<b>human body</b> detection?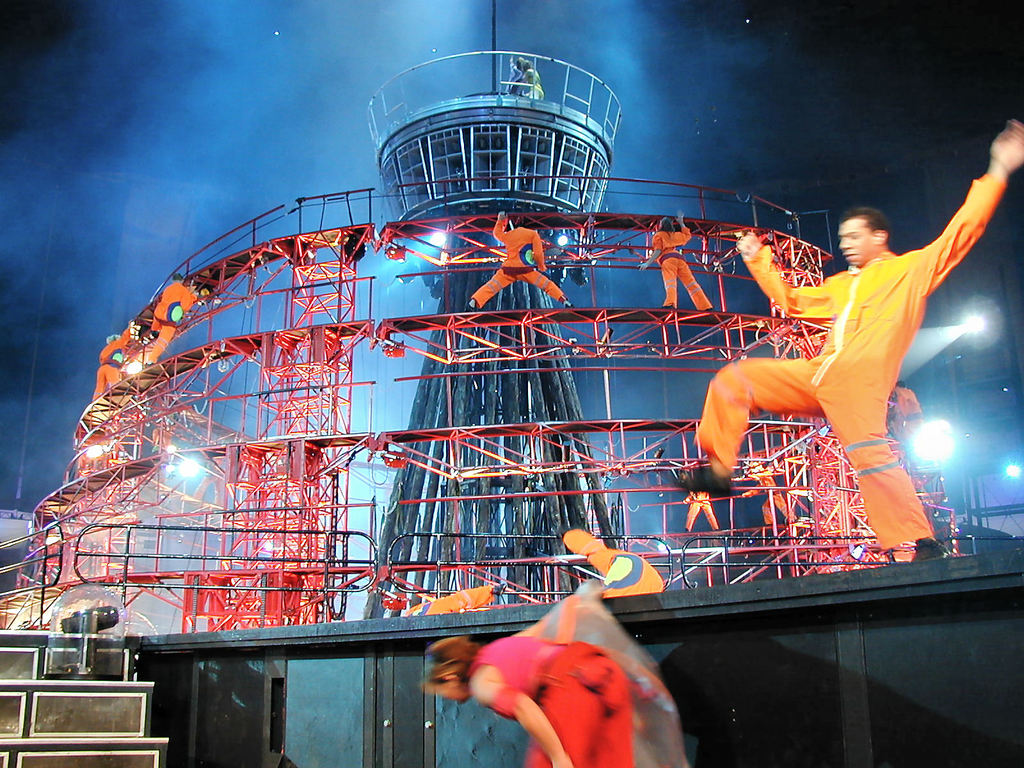
bbox=[420, 640, 636, 767]
